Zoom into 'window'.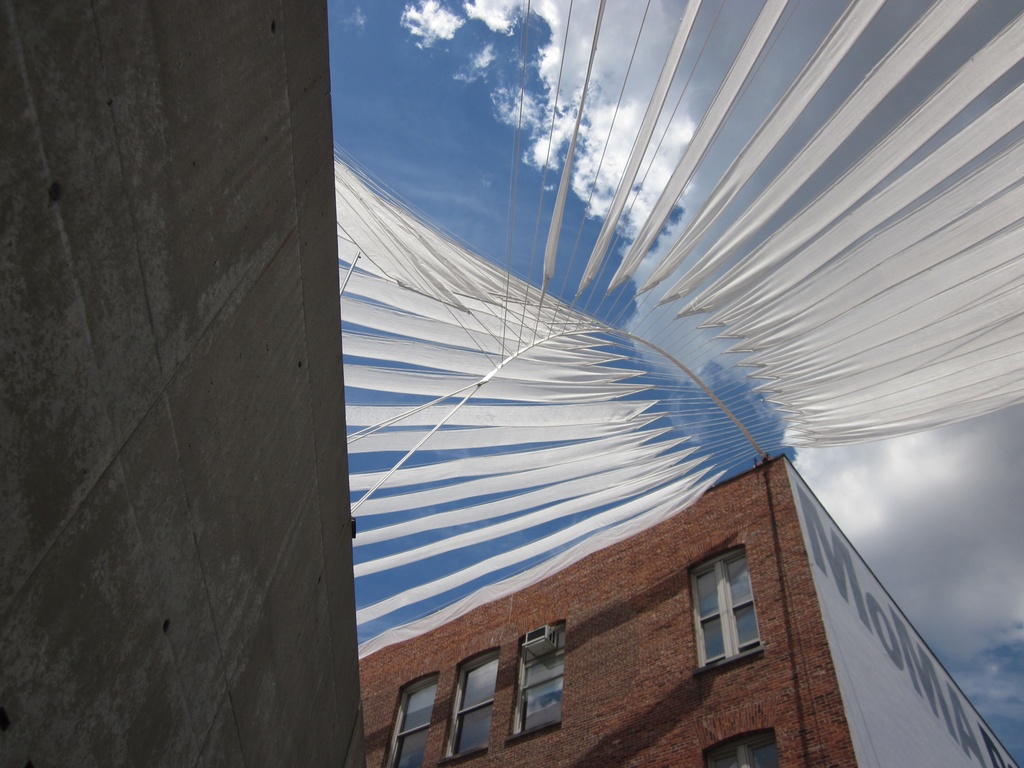
Zoom target: 377,673,439,767.
